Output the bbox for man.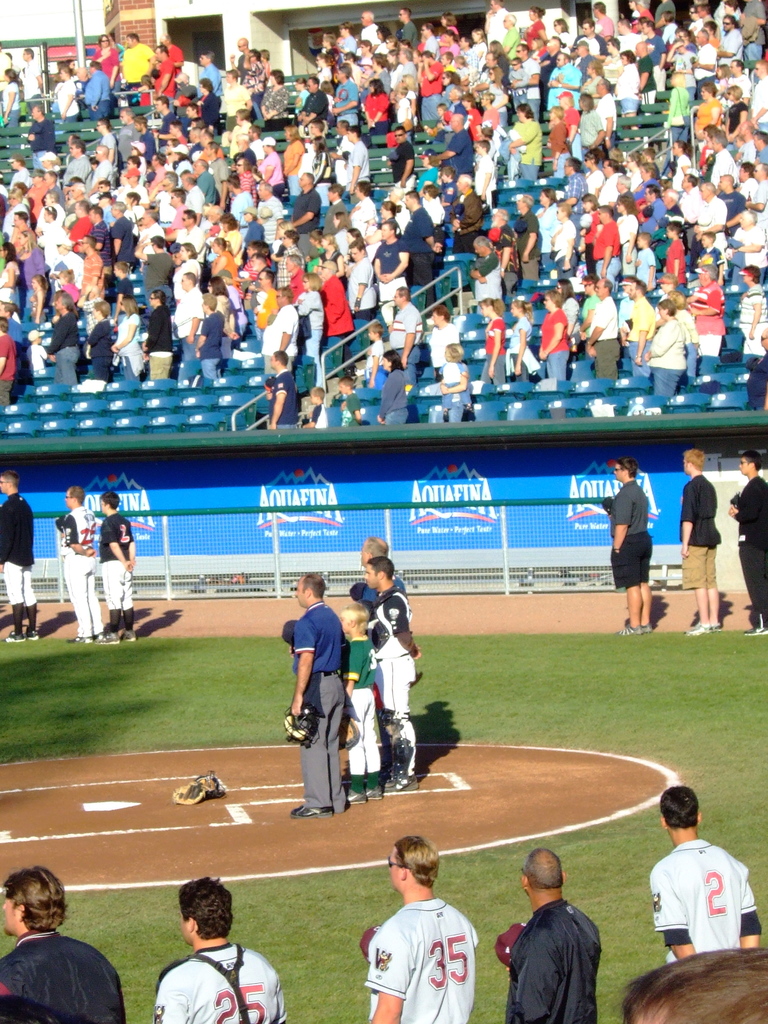
x1=178, y1=209, x2=207, y2=257.
